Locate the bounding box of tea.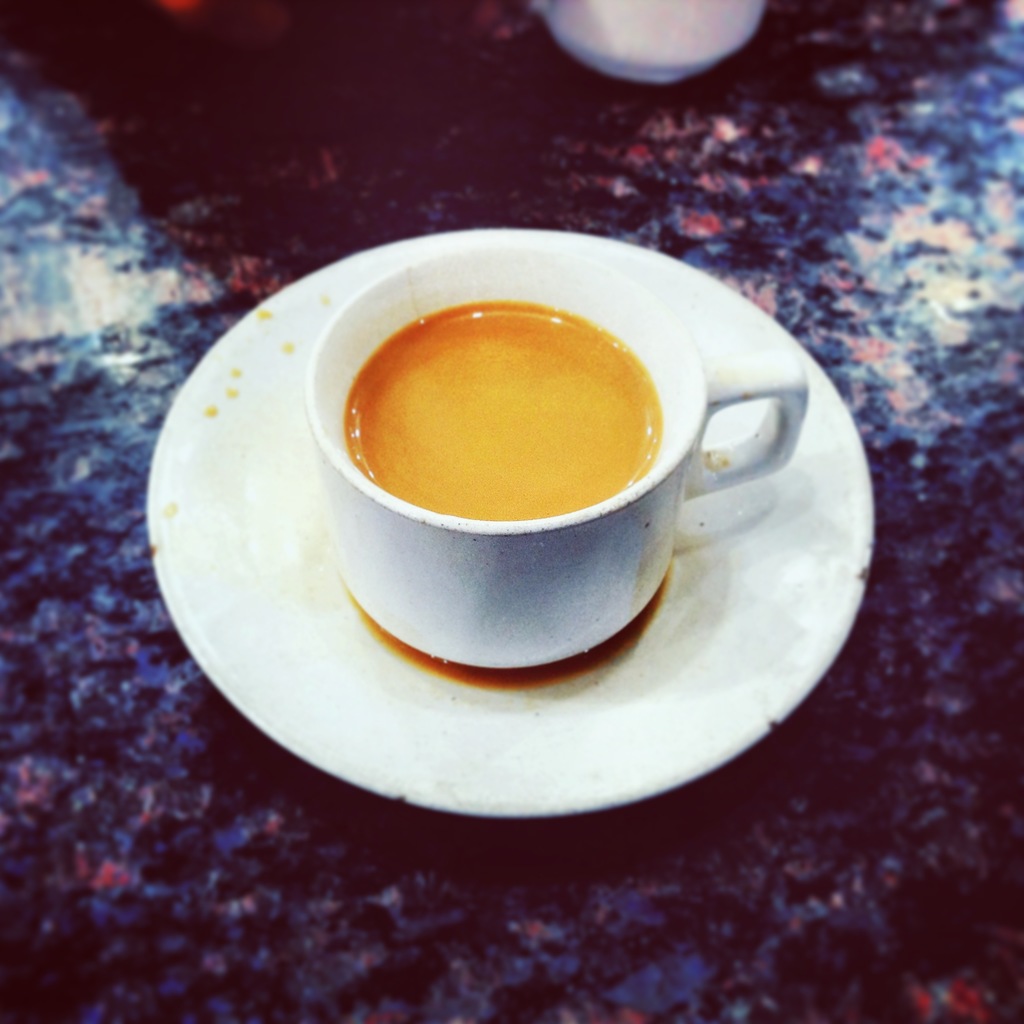
Bounding box: [left=341, top=300, right=658, bottom=520].
